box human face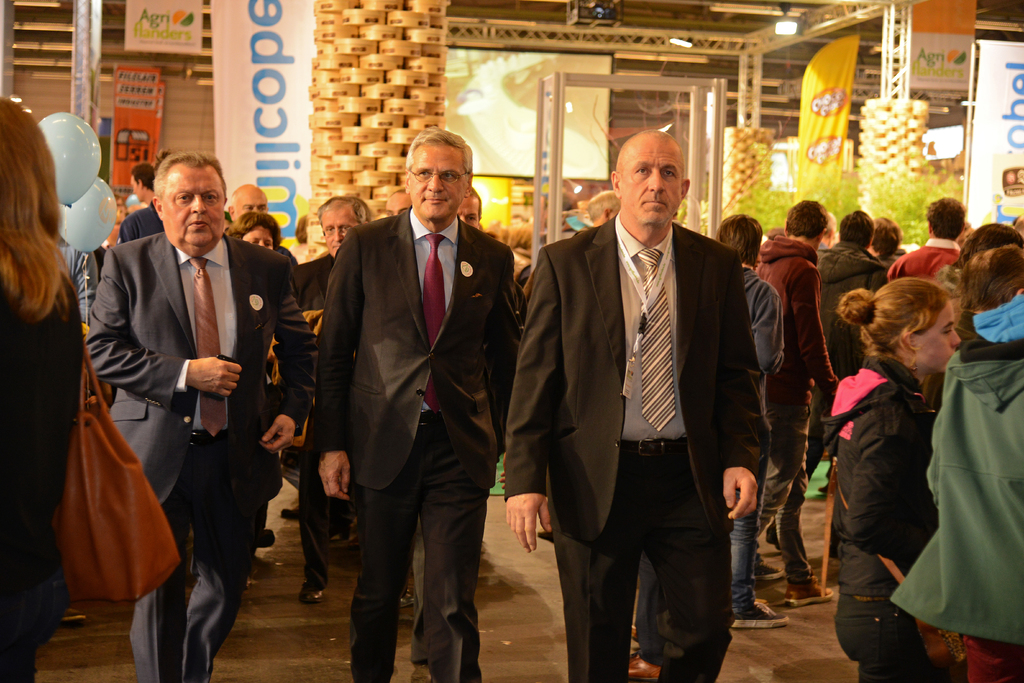
select_region(324, 206, 363, 256)
